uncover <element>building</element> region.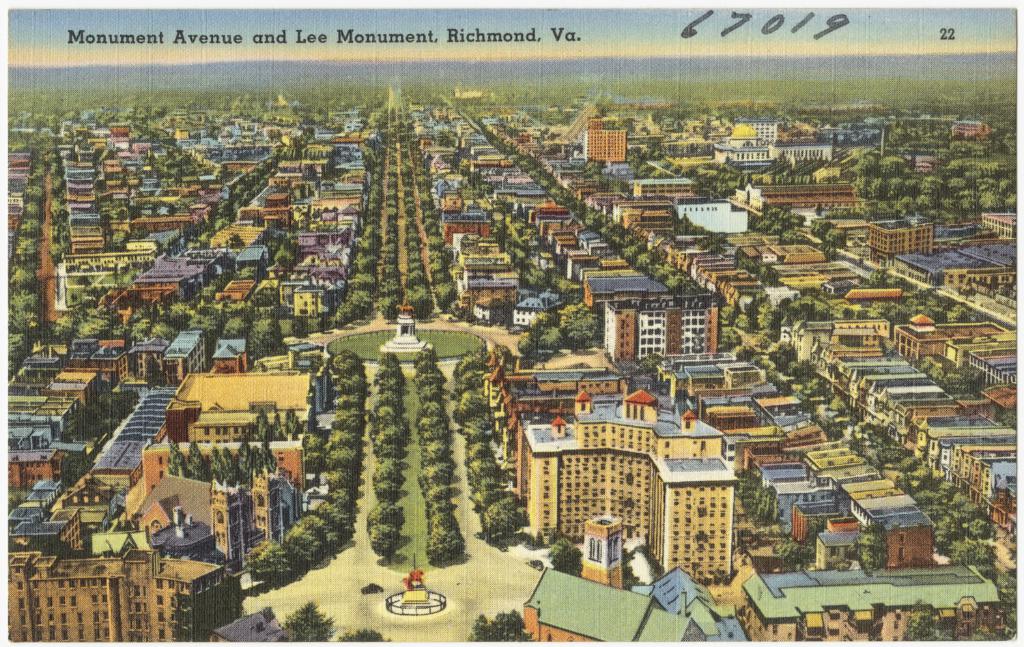
Uncovered: crop(586, 116, 625, 169).
